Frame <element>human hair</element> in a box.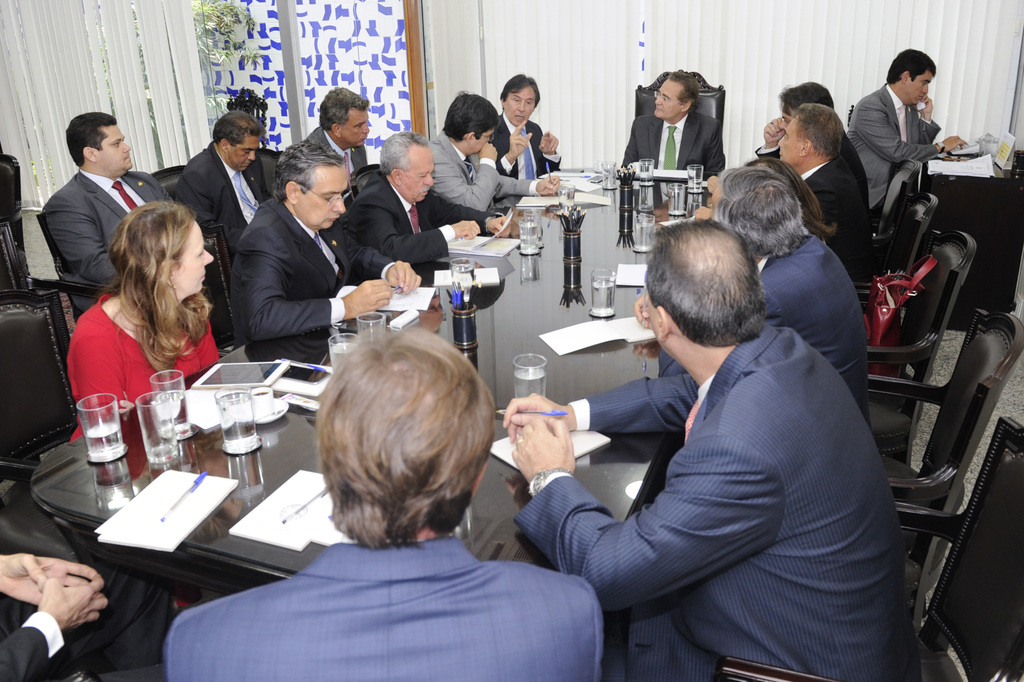
(383,129,430,178).
